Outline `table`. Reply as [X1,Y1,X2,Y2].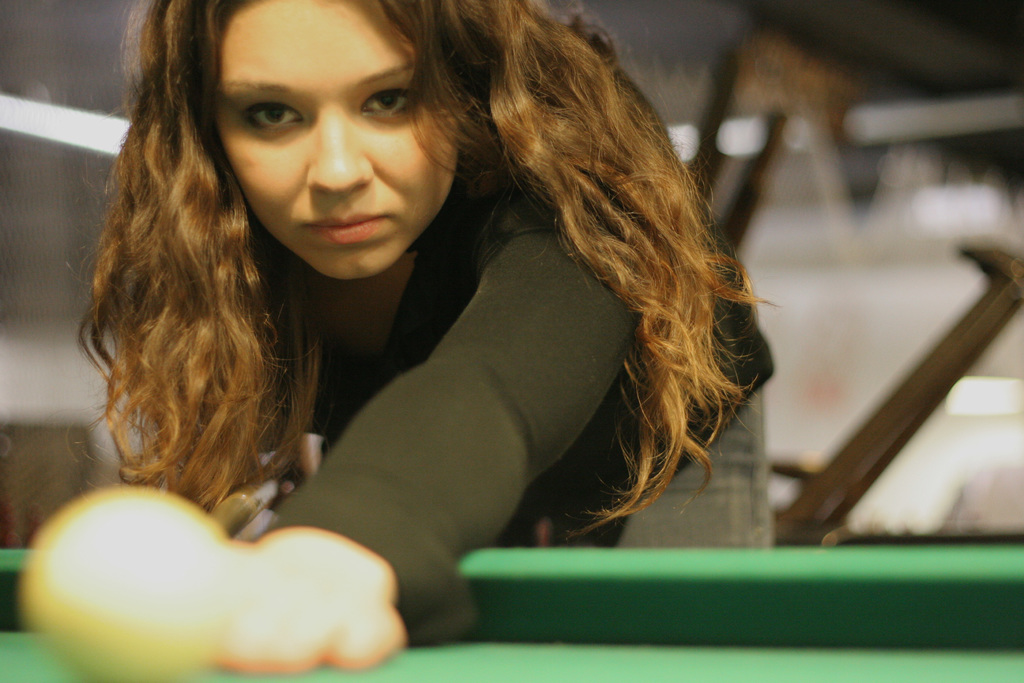
[0,545,1023,682].
